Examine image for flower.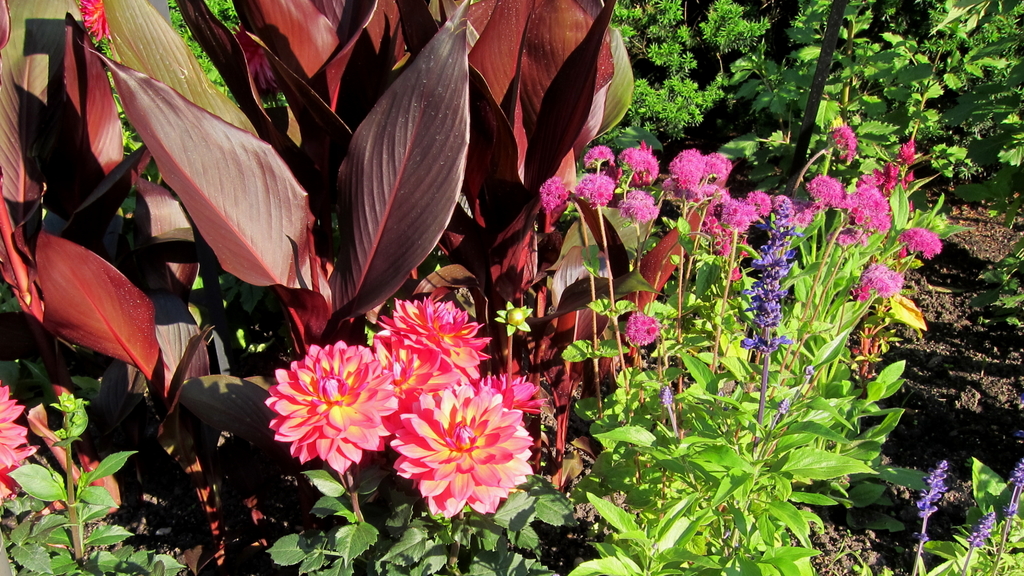
Examination result: BBox(808, 172, 847, 206).
